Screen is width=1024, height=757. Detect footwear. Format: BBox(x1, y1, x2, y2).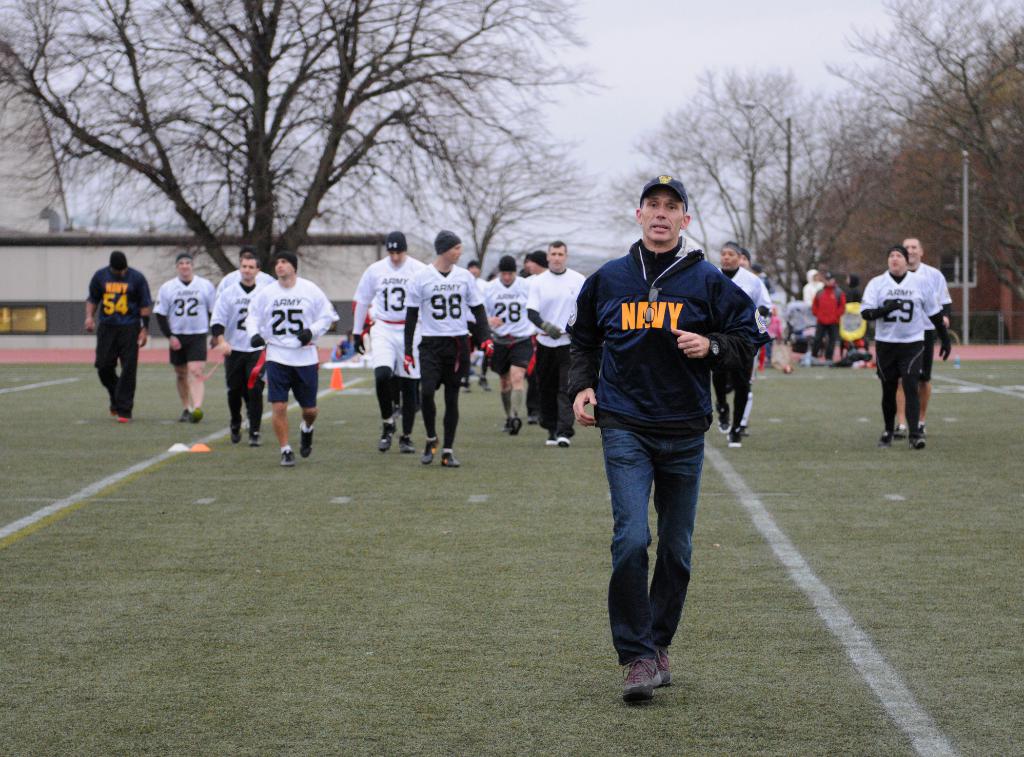
BBox(228, 430, 239, 446).
